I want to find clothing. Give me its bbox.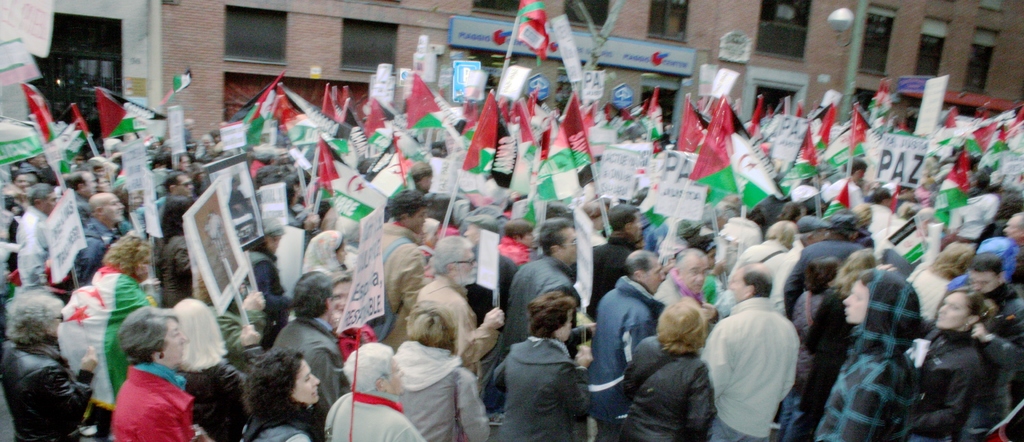
(269, 224, 307, 297).
